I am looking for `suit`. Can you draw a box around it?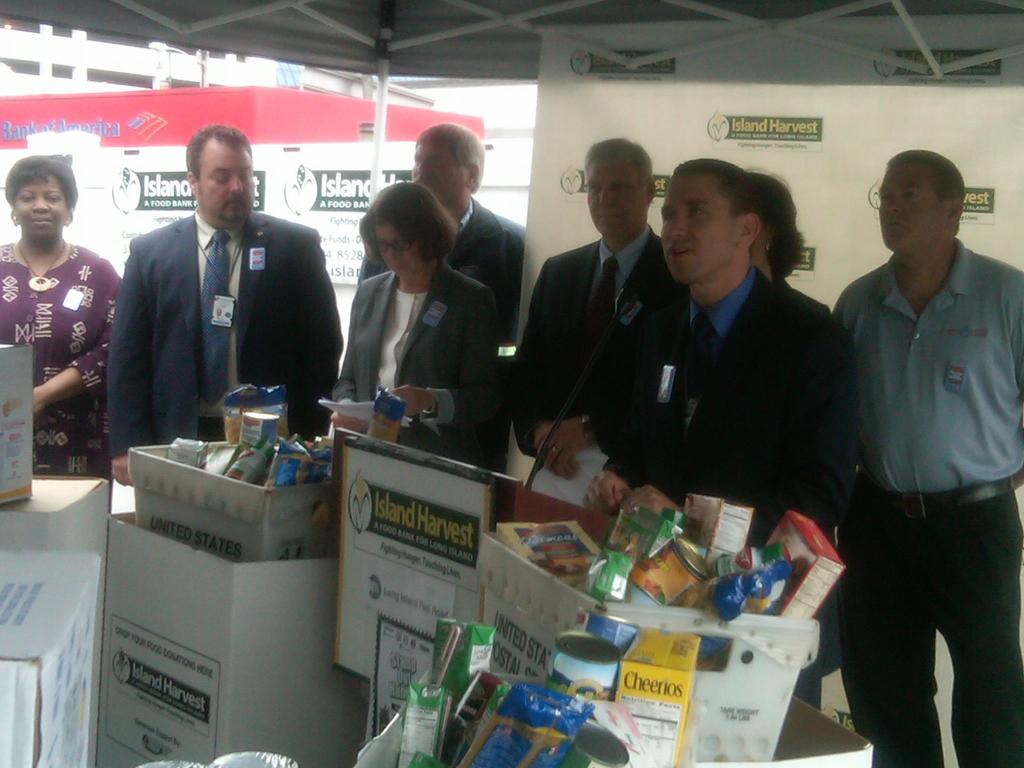
Sure, the bounding box is 100/156/337/463.
